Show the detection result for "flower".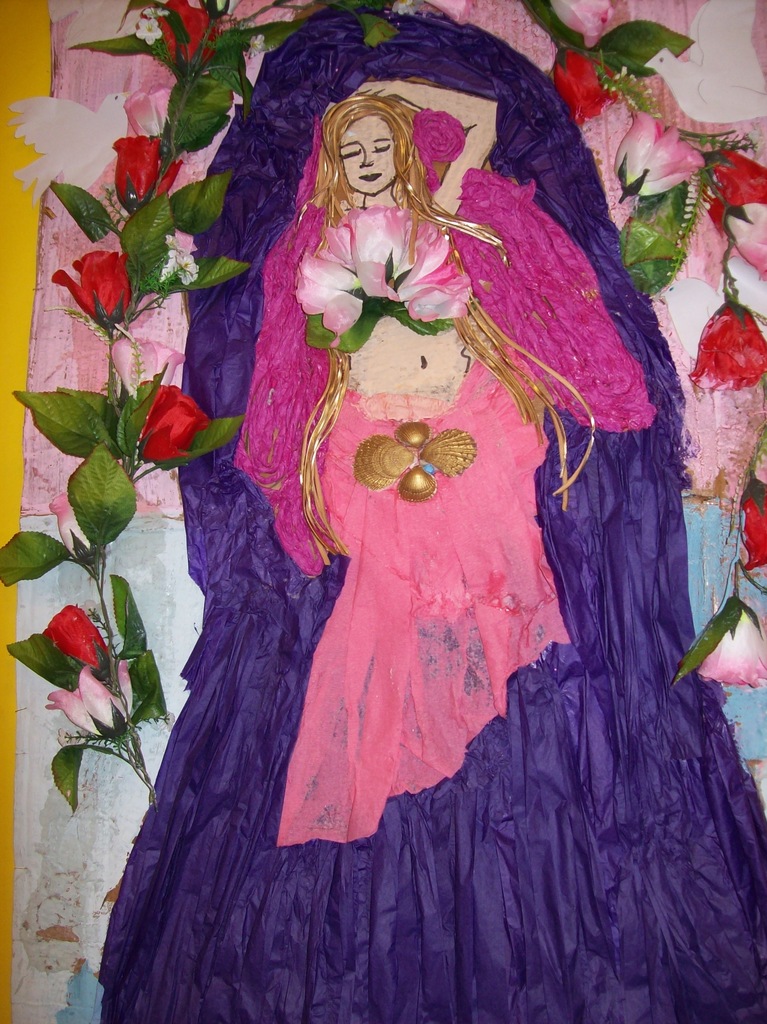
select_region(44, 602, 111, 665).
